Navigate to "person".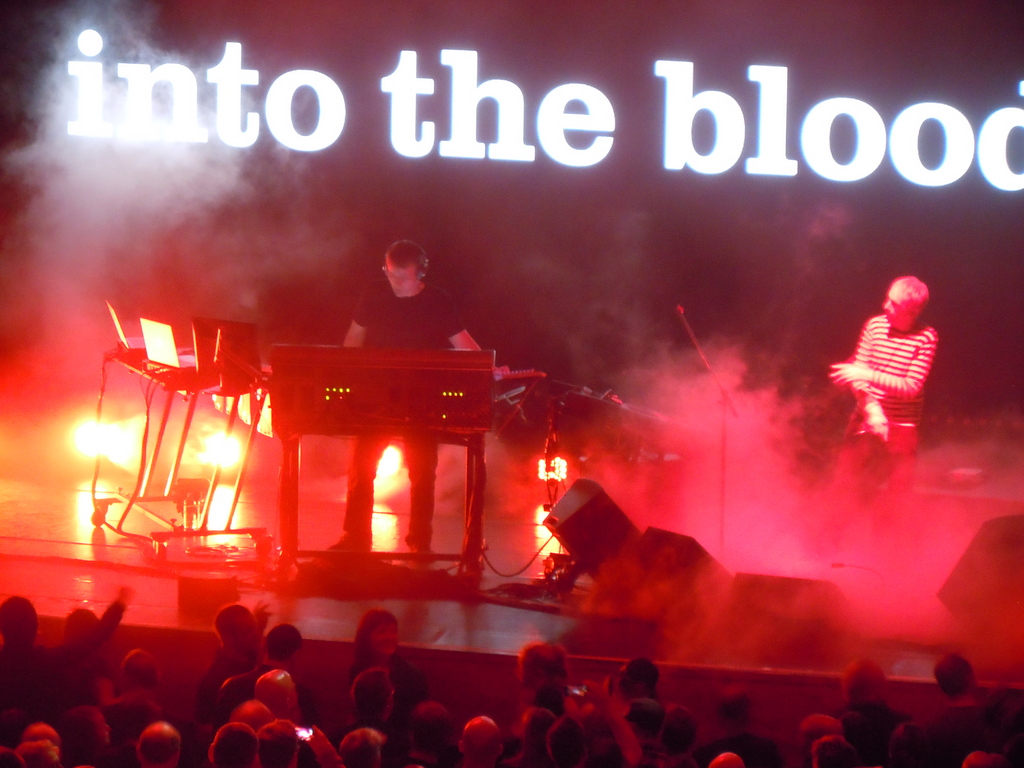
Navigation target: [x1=341, y1=241, x2=505, y2=561].
